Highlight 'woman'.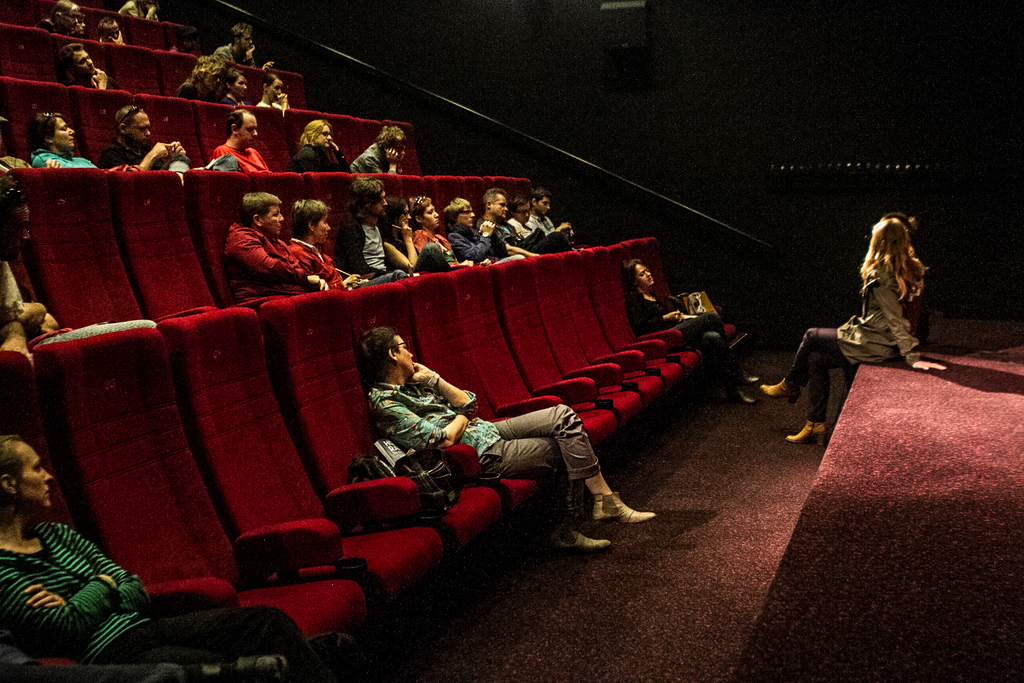
Highlighted region: [x1=255, y1=72, x2=292, y2=111].
